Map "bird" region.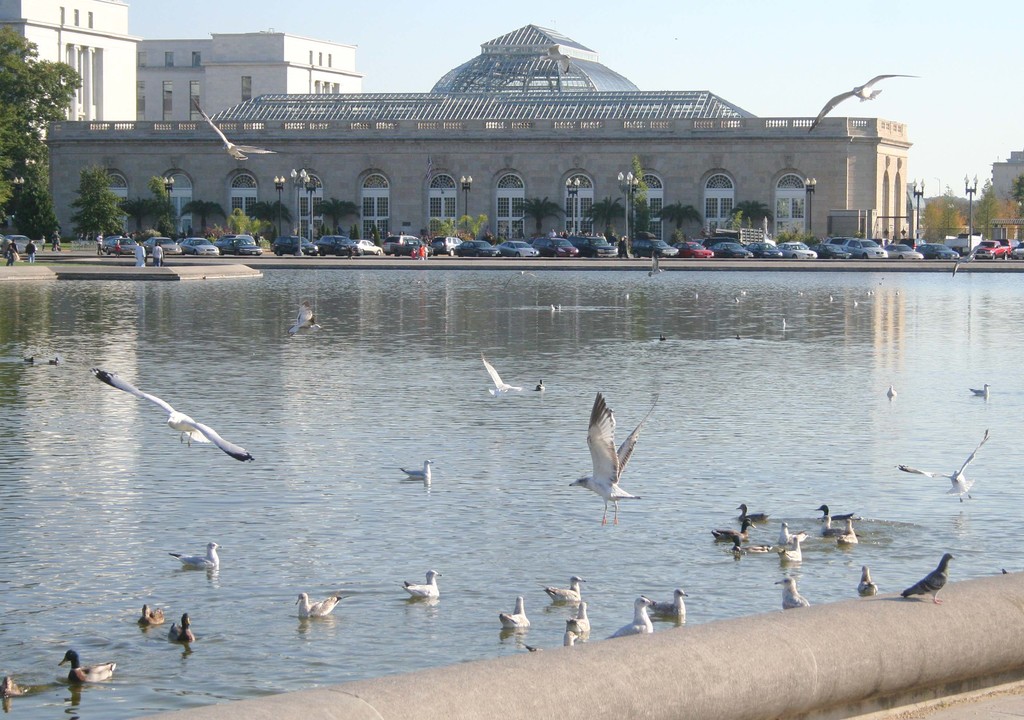
Mapped to (819,518,848,541).
